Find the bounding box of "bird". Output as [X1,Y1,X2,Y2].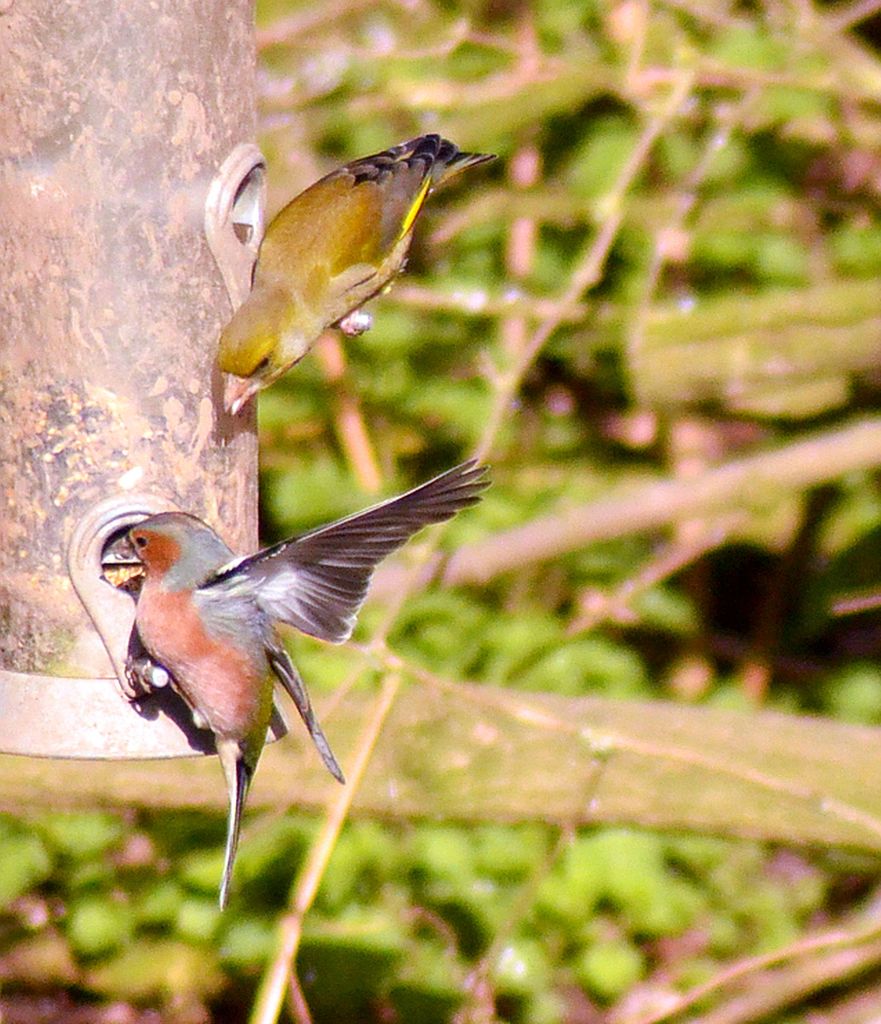
[89,465,486,874].
